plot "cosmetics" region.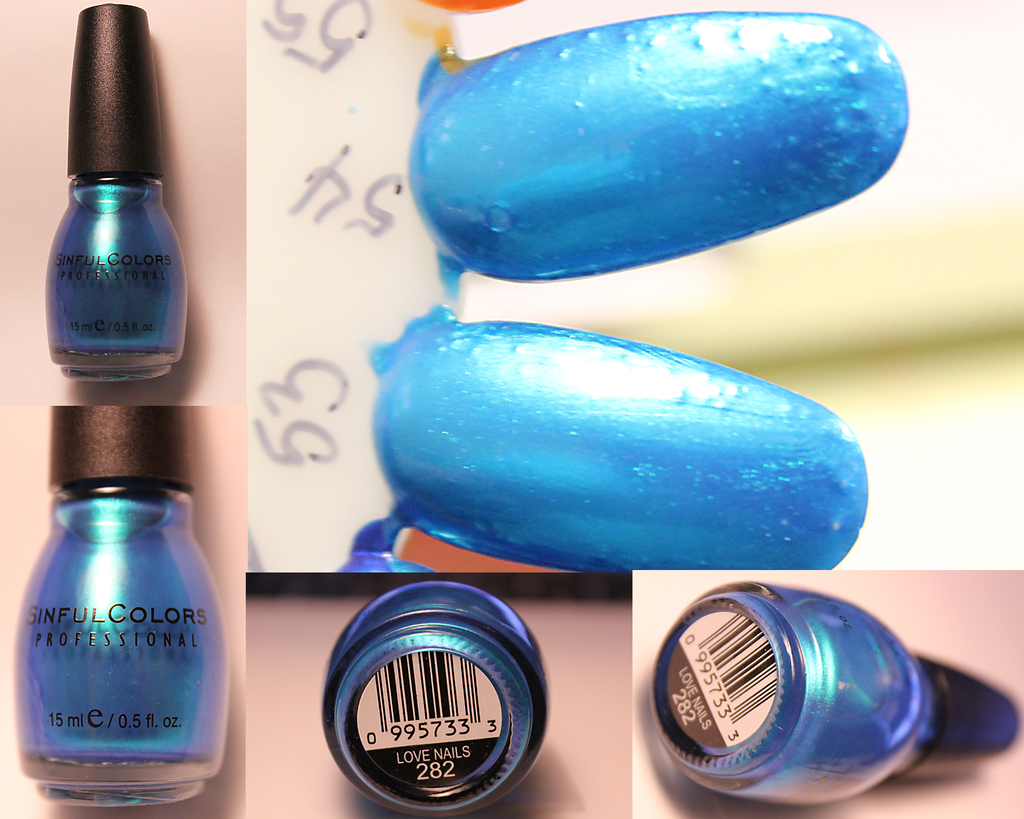
Plotted at left=652, top=582, right=1023, bottom=809.
